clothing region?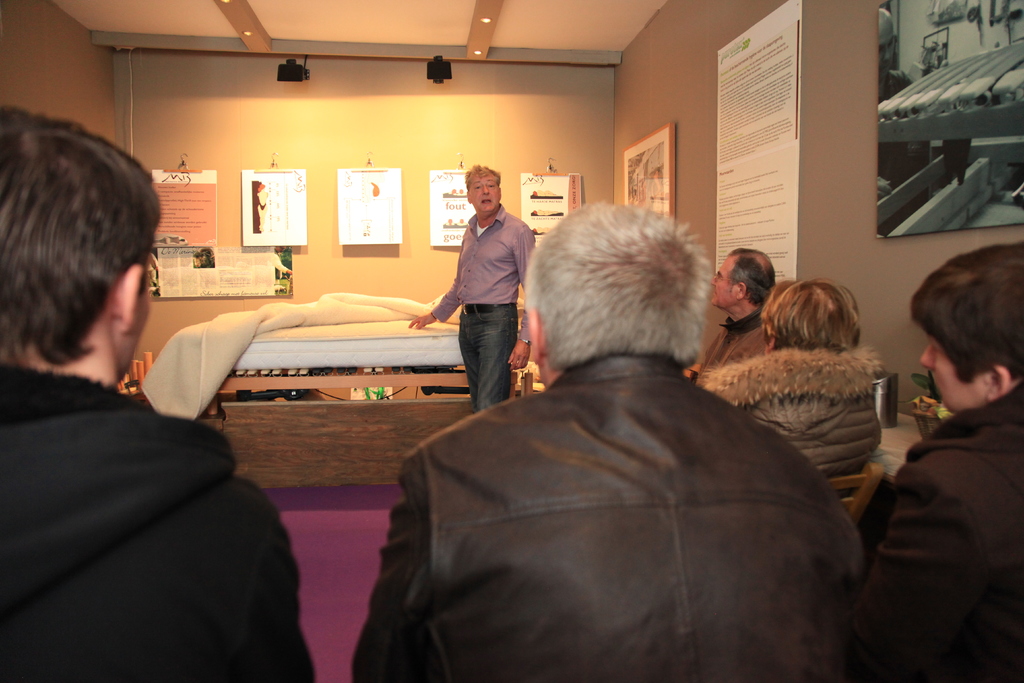
crop(868, 377, 1023, 682)
